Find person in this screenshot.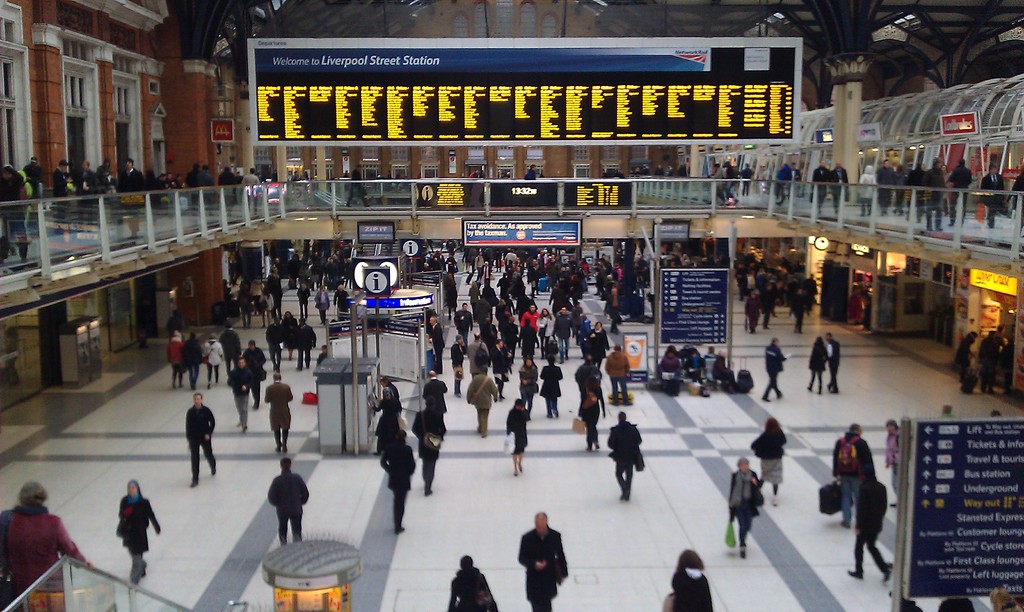
The bounding box for person is [left=266, top=316, right=280, bottom=364].
